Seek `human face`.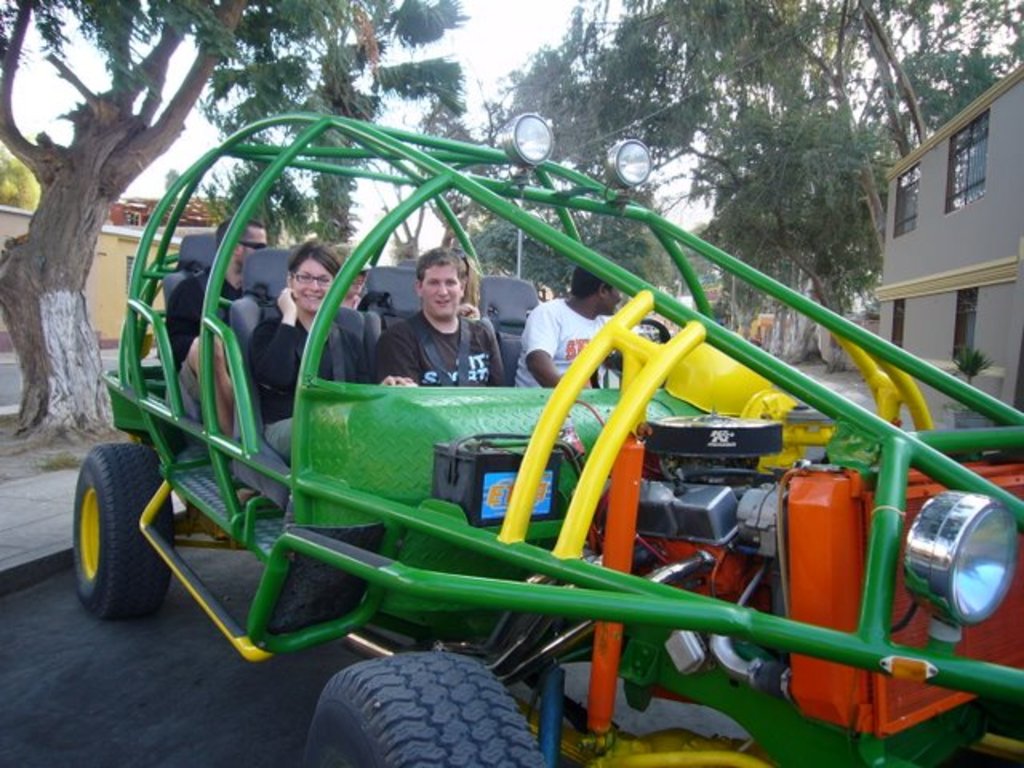
(left=242, top=230, right=266, bottom=272).
